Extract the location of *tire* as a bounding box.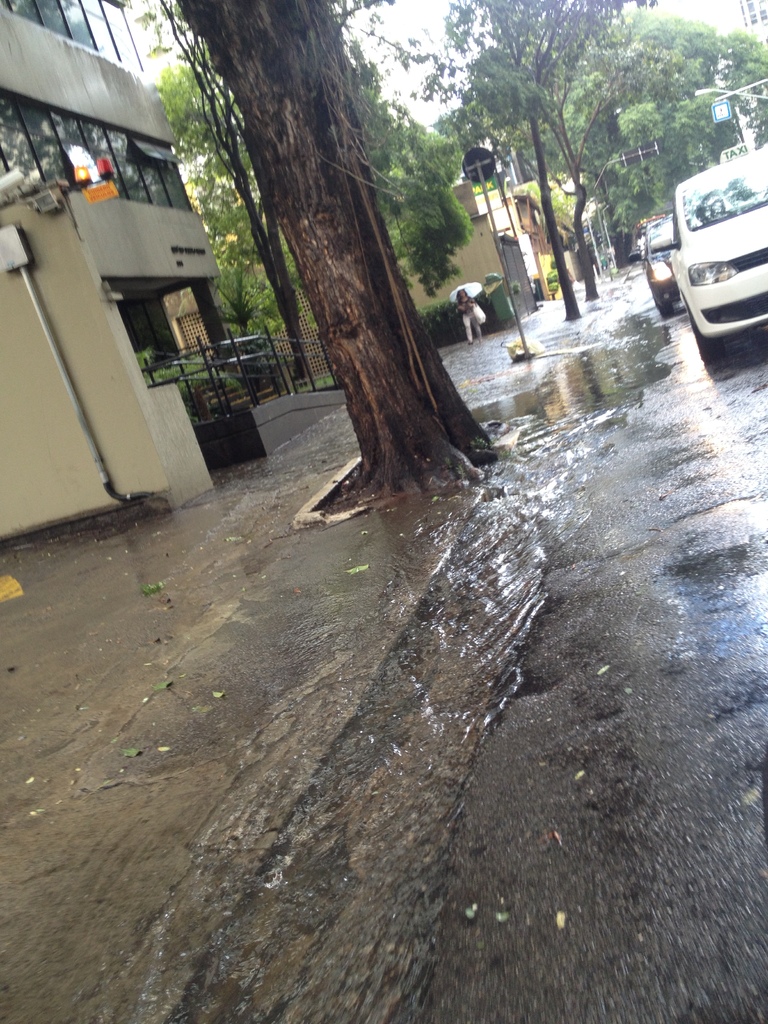
<box>689,325,725,363</box>.
